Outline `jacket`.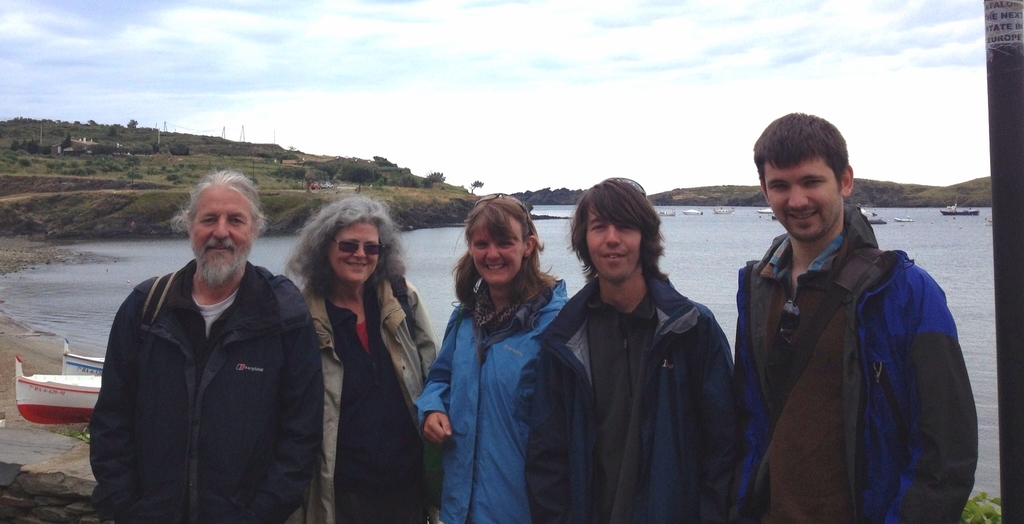
Outline: <bbox>412, 272, 572, 521</bbox>.
